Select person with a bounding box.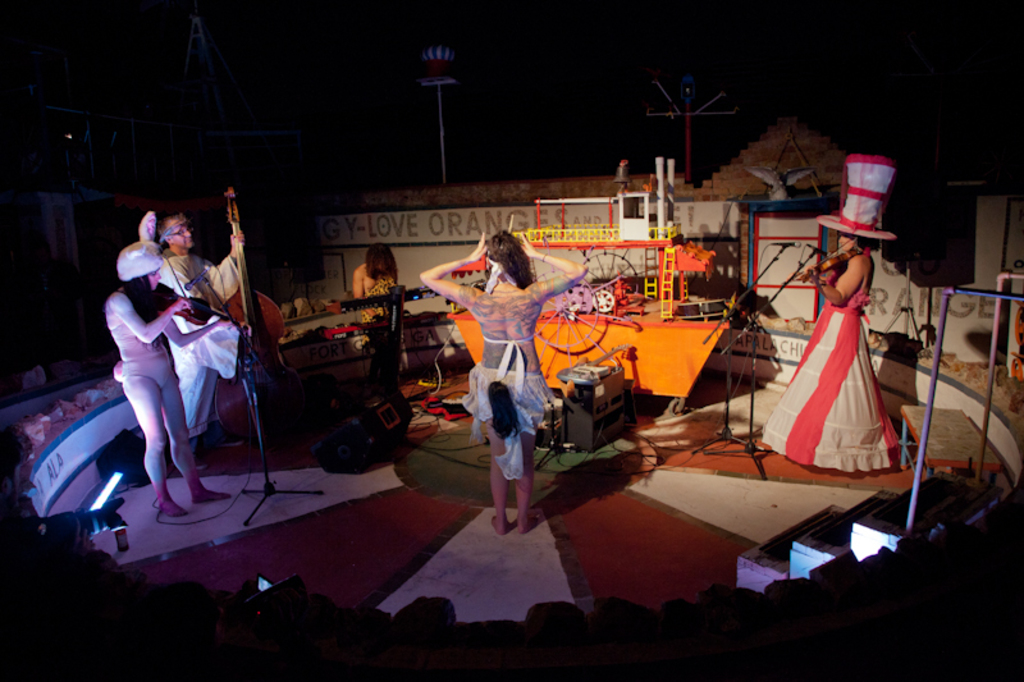
(778, 183, 905, 498).
